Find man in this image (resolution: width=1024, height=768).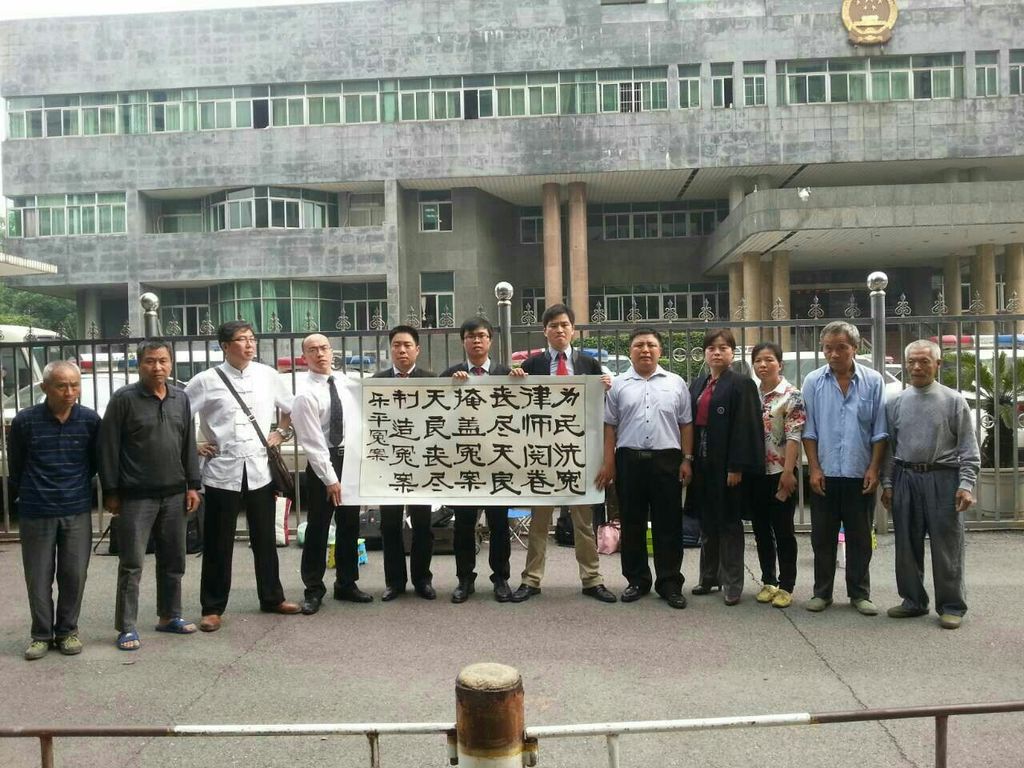
x1=370, y1=326, x2=441, y2=600.
